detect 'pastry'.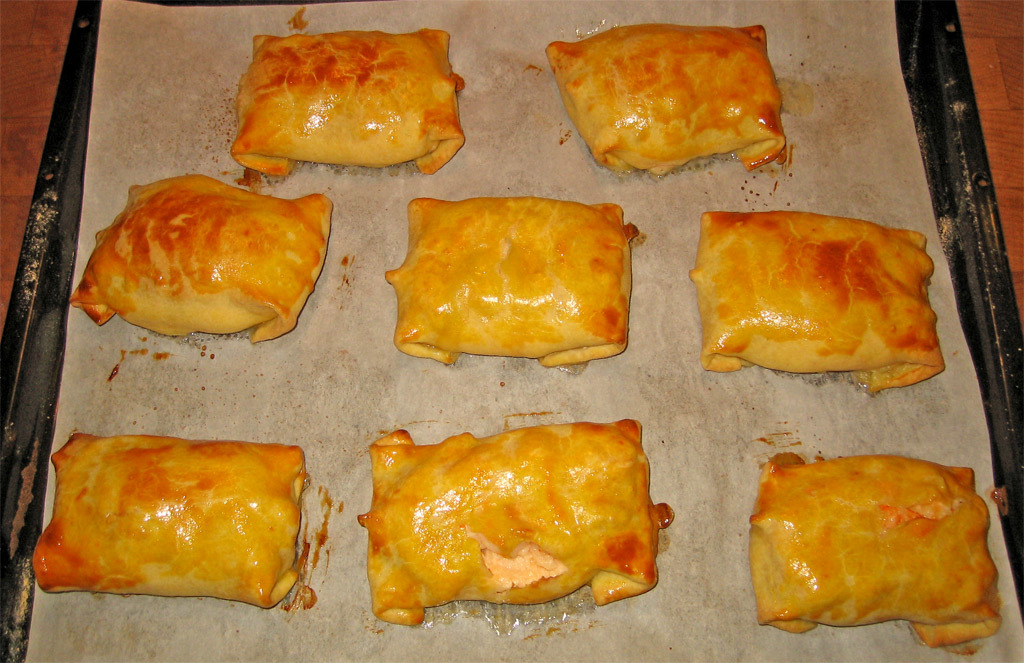
Detected at [687,216,949,395].
